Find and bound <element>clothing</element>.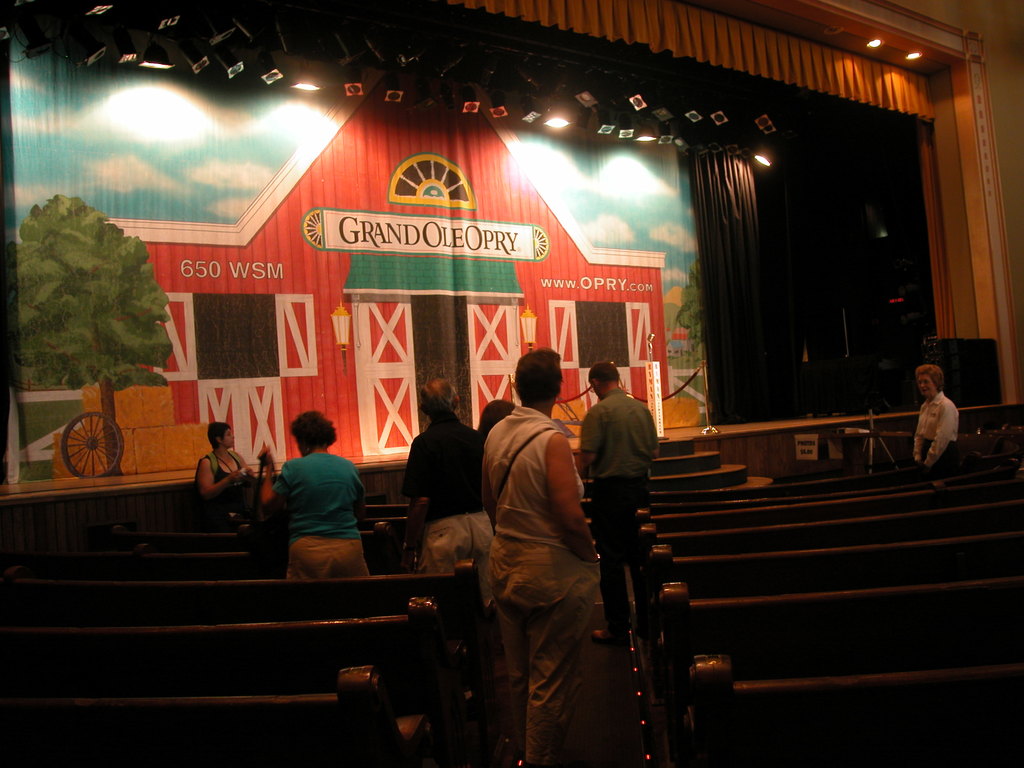
Bound: locate(266, 441, 364, 584).
